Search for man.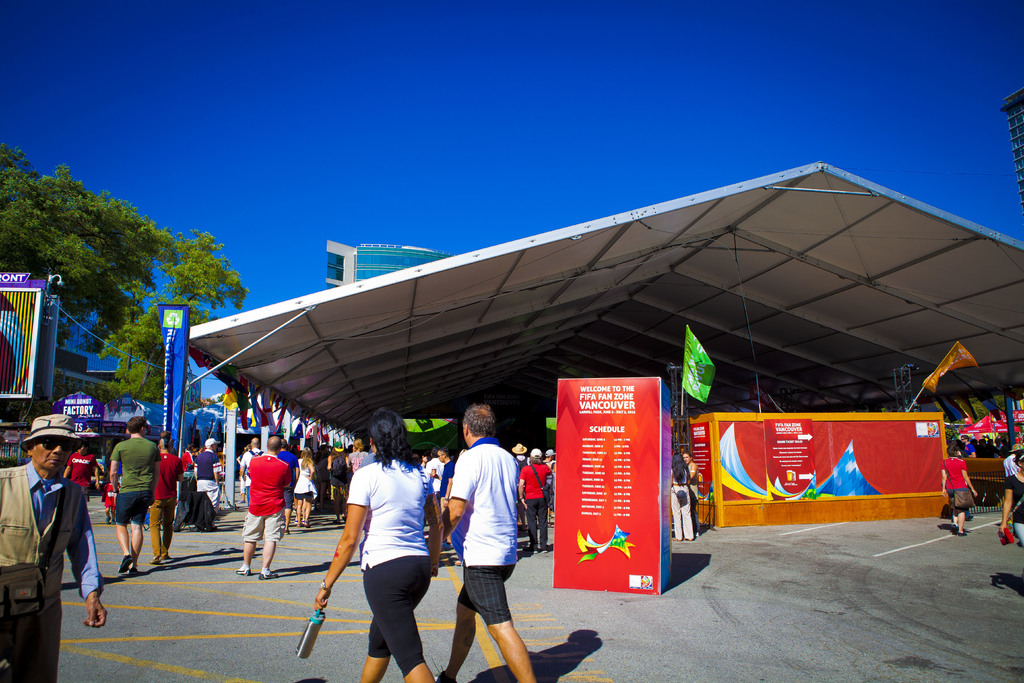
Found at [511,440,531,529].
